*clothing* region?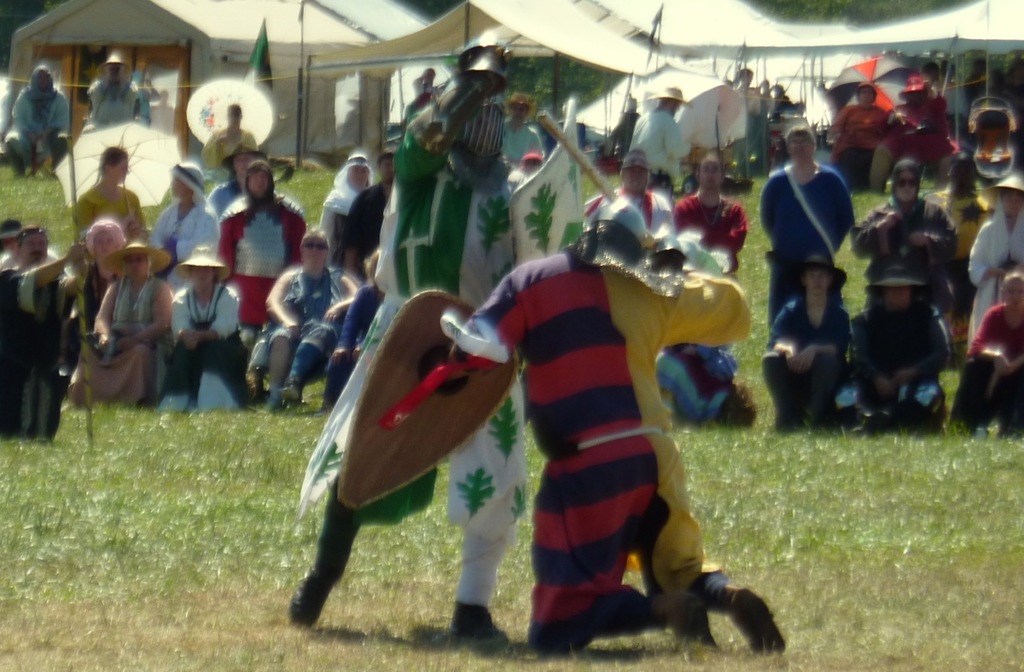
873, 97, 963, 189
